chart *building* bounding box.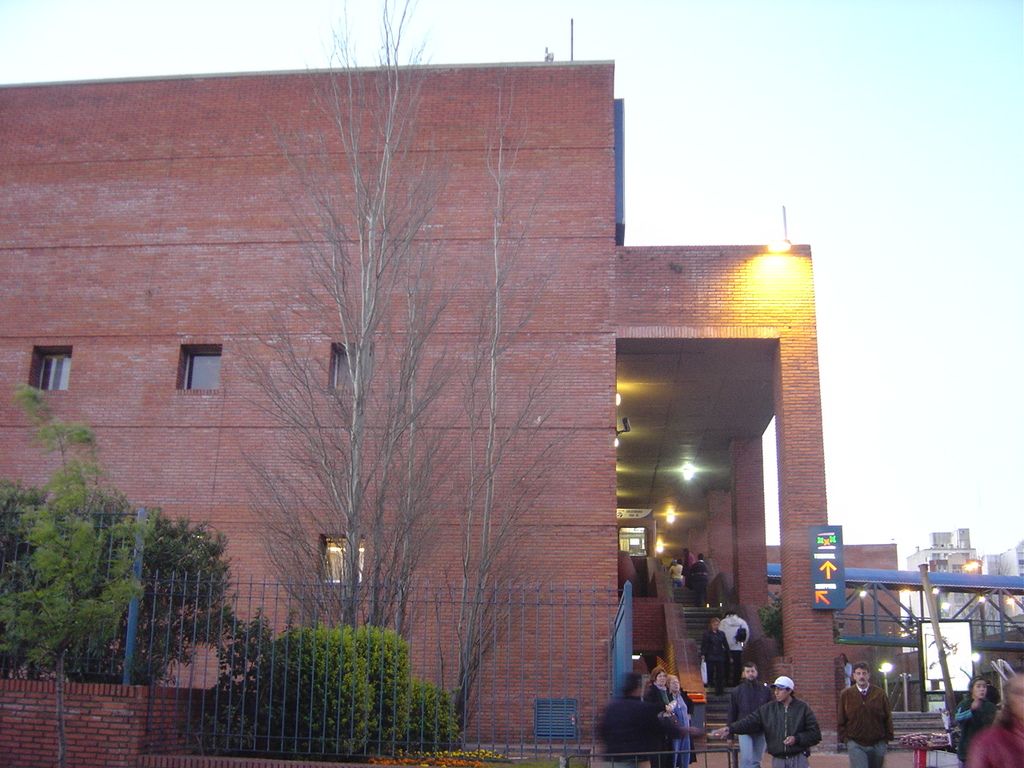
Charted: l=0, t=18, r=835, b=767.
